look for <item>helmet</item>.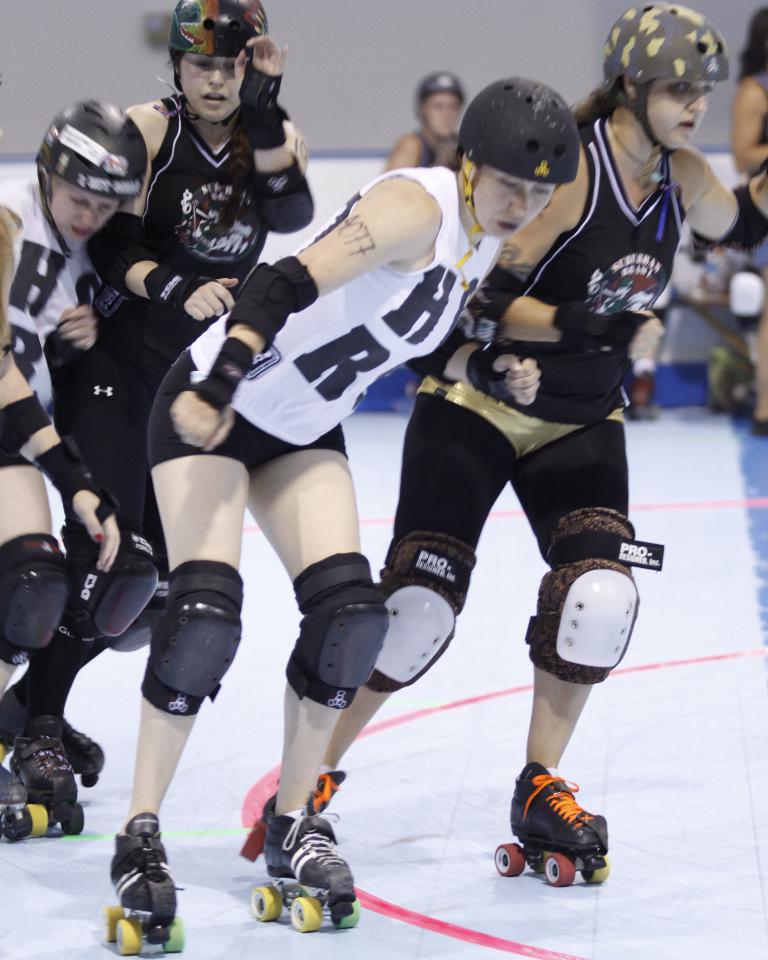
Found: {"x1": 594, "y1": 0, "x2": 738, "y2": 162}.
